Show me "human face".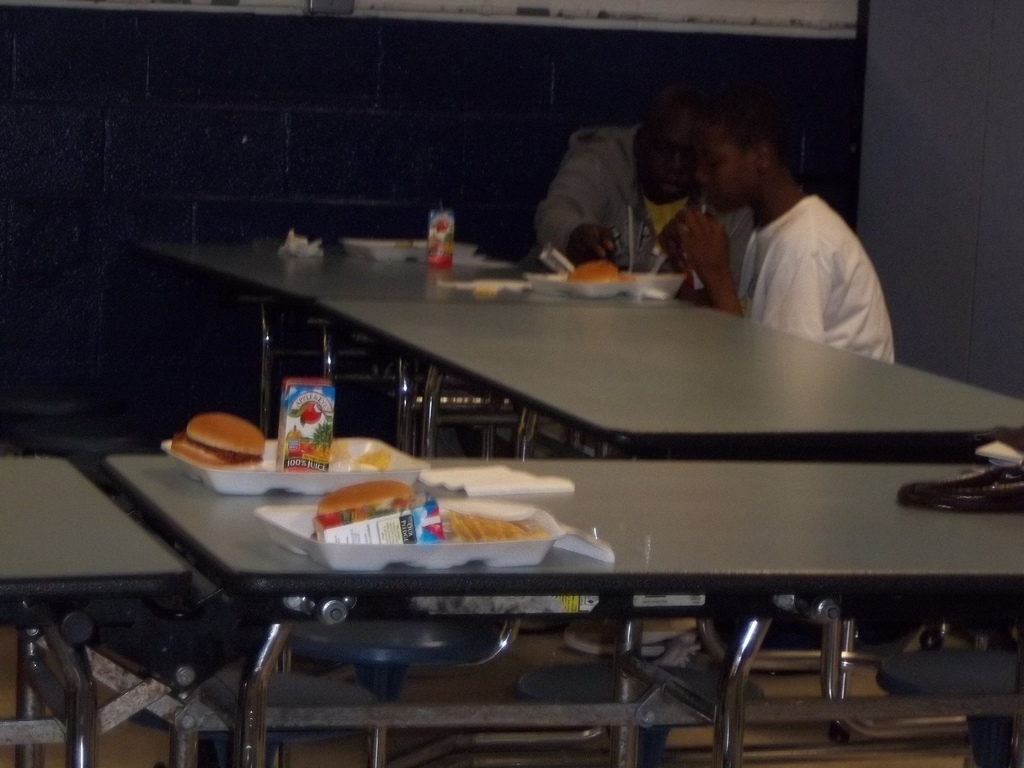
"human face" is here: (x1=643, y1=105, x2=689, y2=202).
